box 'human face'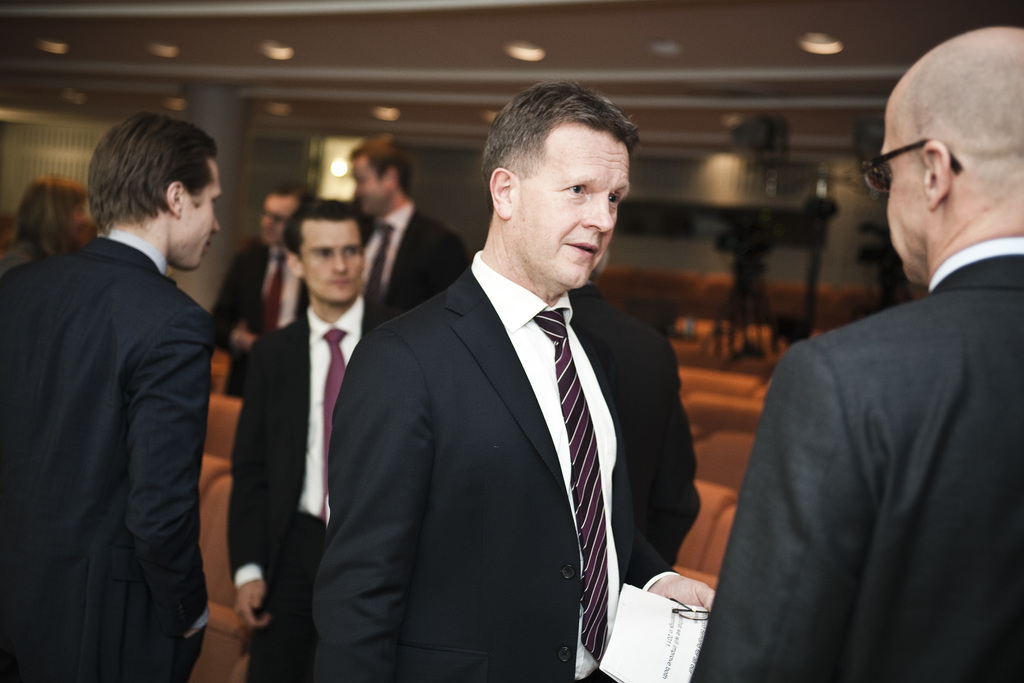
(left=527, top=122, right=632, bottom=293)
